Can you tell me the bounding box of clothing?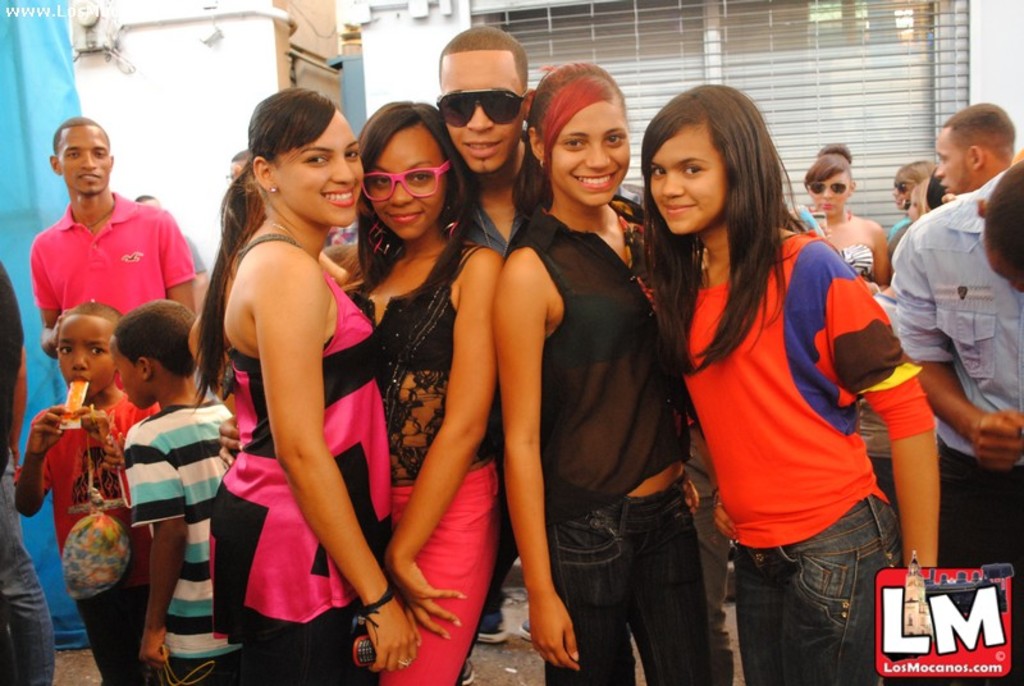
box=[201, 262, 404, 685].
